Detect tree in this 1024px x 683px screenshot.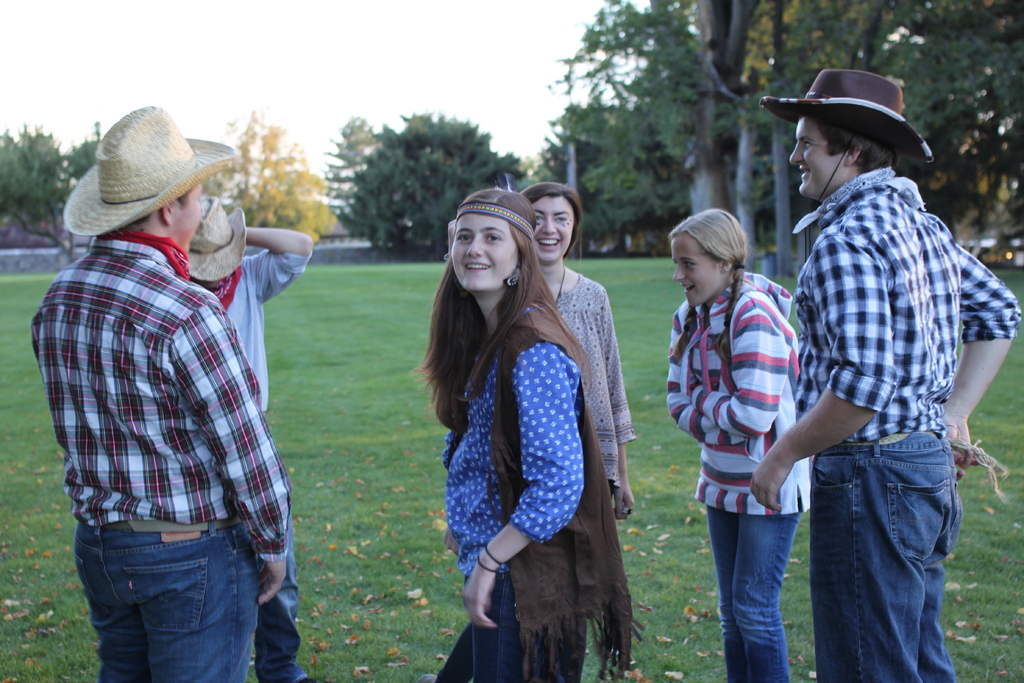
Detection: Rect(328, 109, 541, 263).
